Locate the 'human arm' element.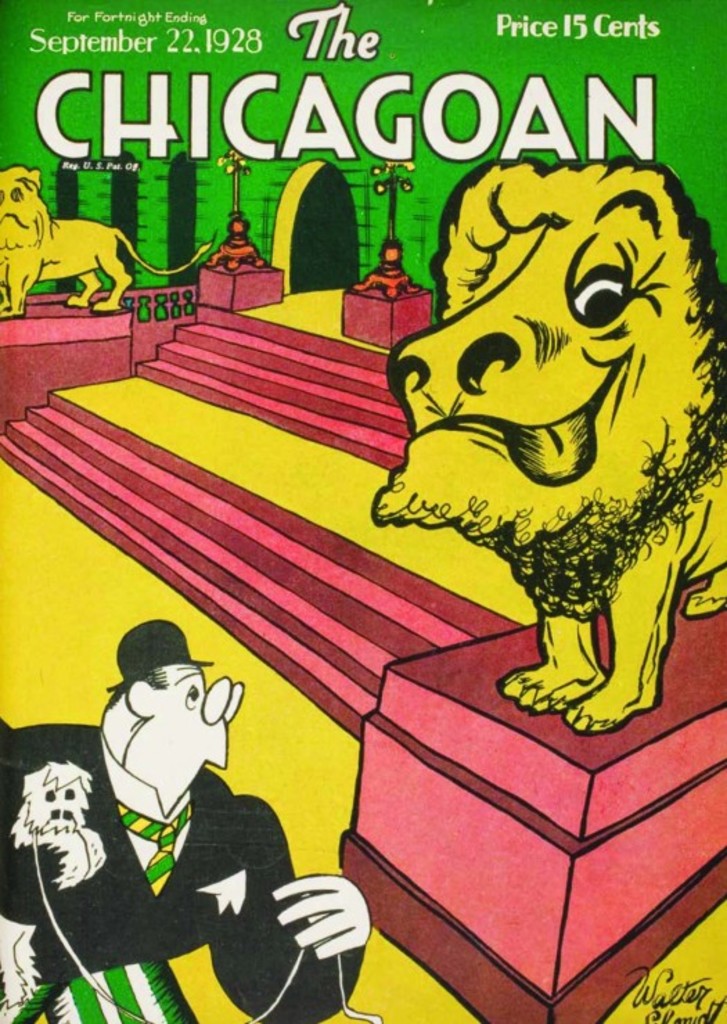
Element bbox: <box>210,795,373,1023</box>.
